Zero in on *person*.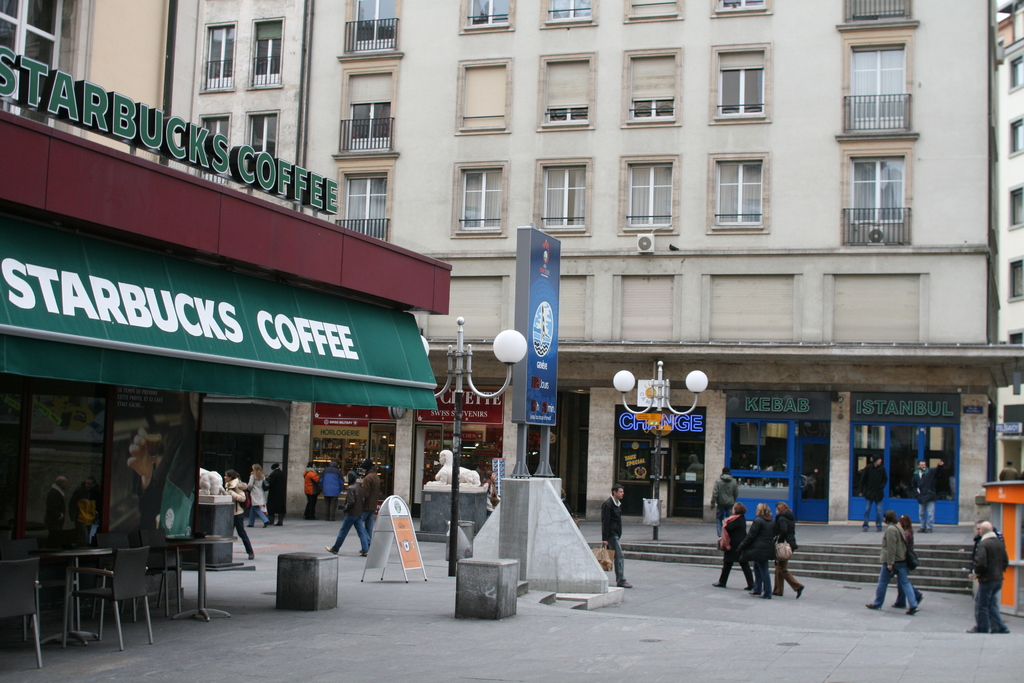
Zeroed in: BBox(40, 468, 70, 545).
